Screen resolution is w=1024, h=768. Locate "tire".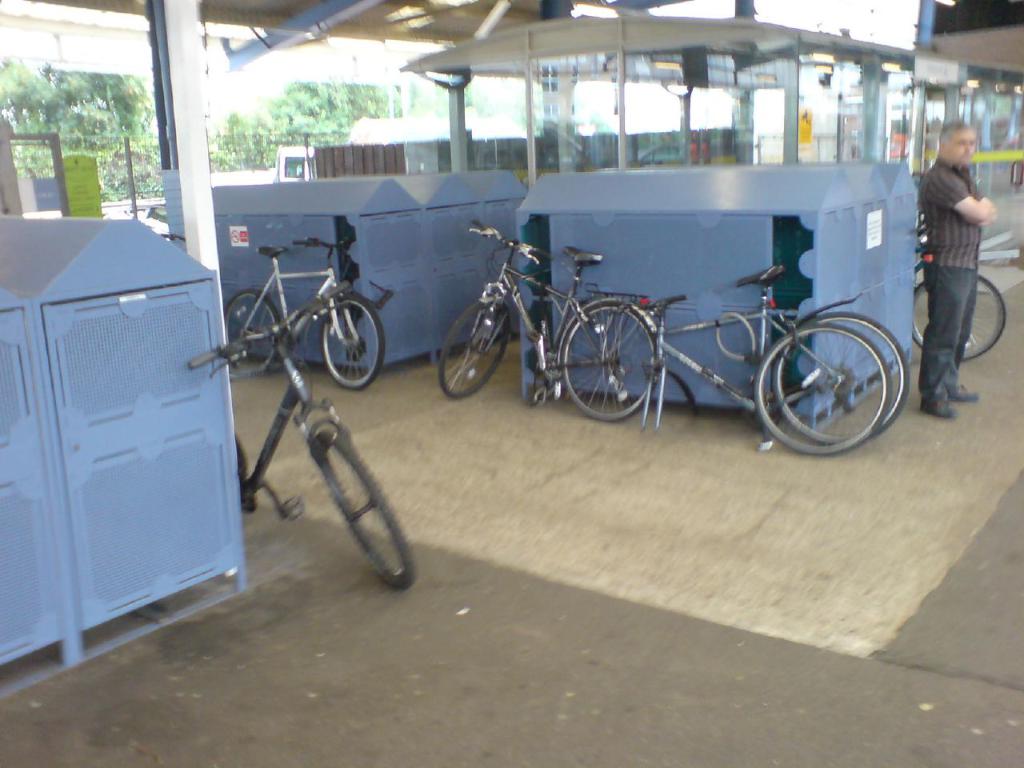
crop(557, 300, 658, 422).
